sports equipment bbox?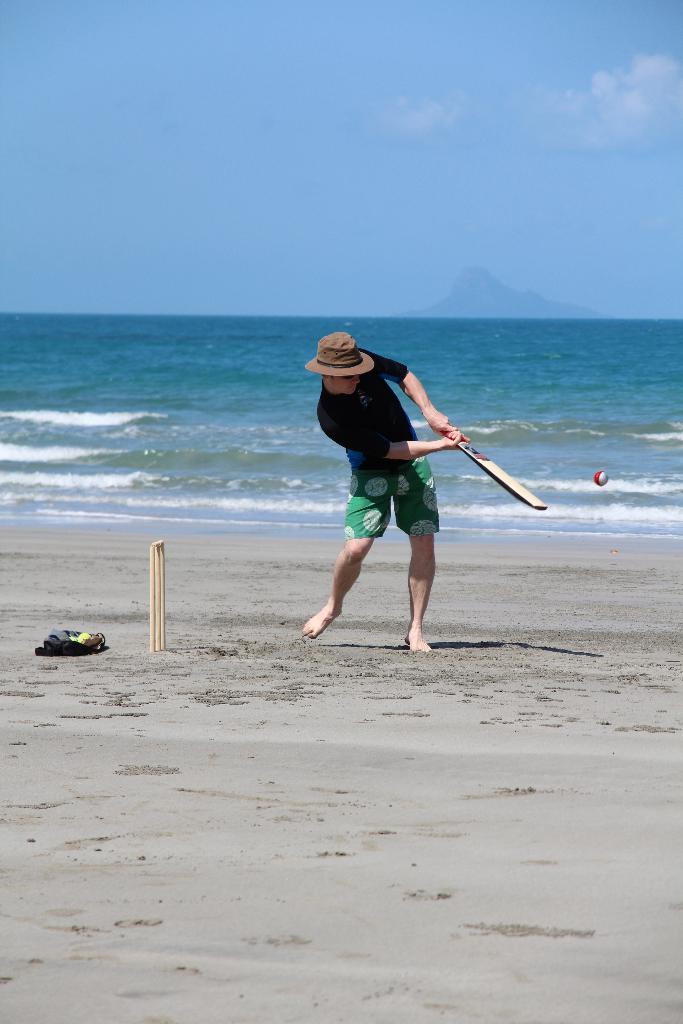
bbox(145, 535, 173, 655)
